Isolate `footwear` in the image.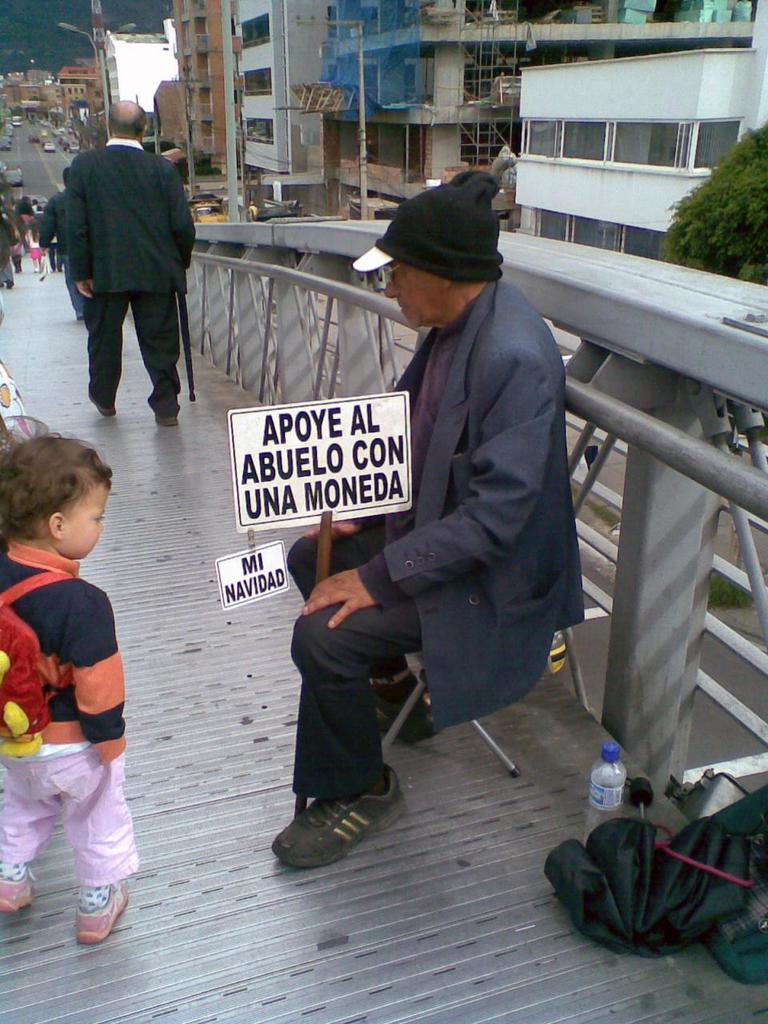
Isolated region: 82,878,140,955.
